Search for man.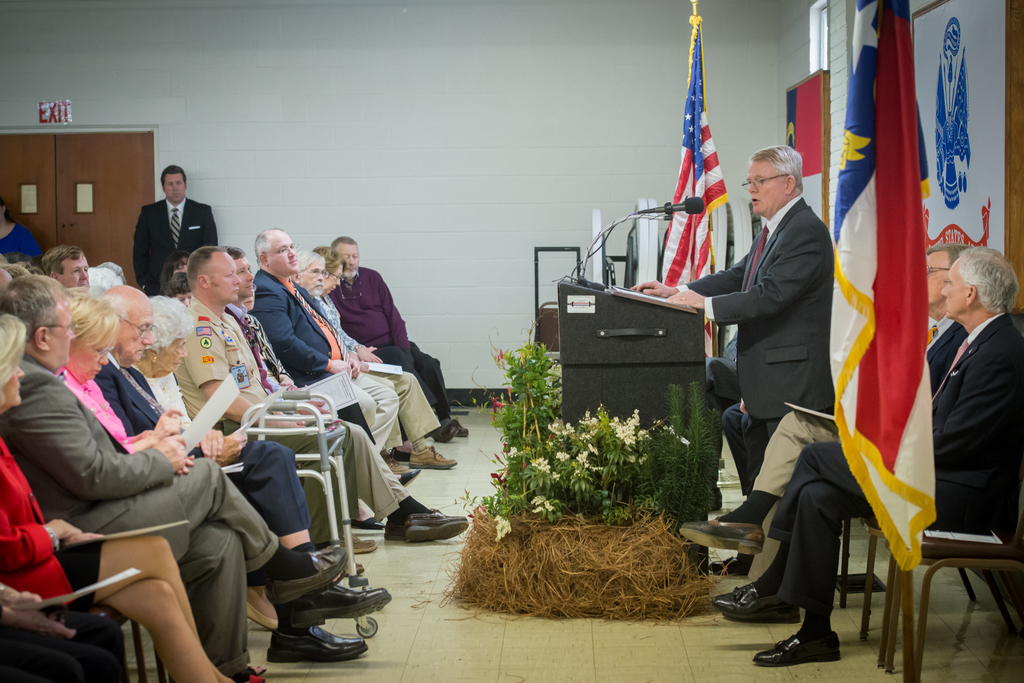
Found at 291, 248, 397, 471.
